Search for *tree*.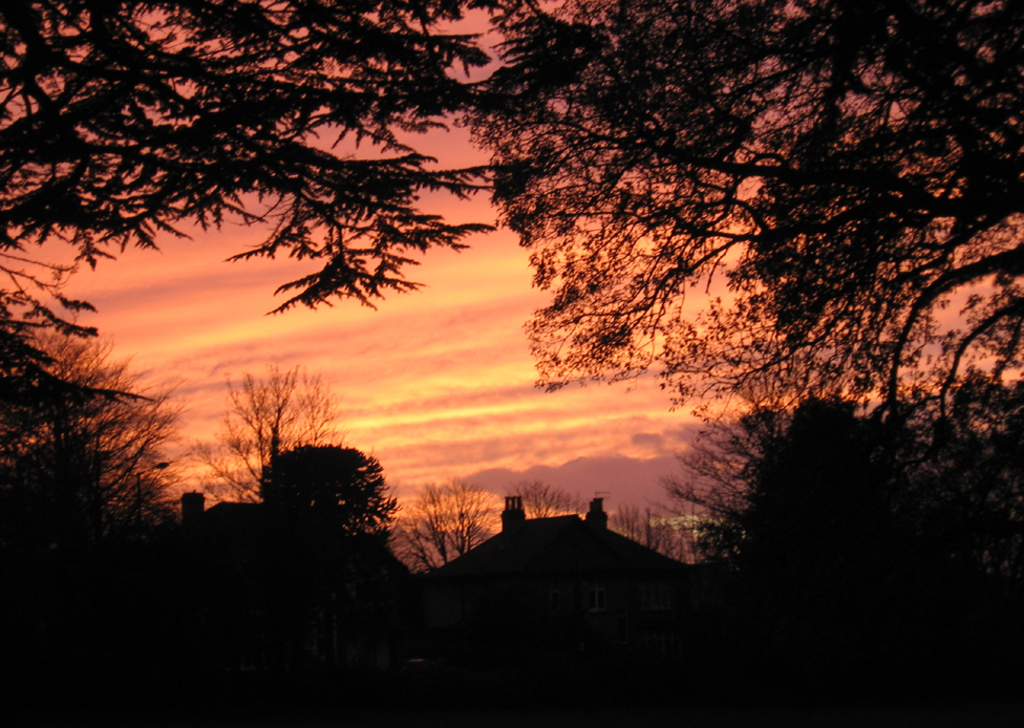
Found at x1=234, y1=422, x2=396, y2=559.
